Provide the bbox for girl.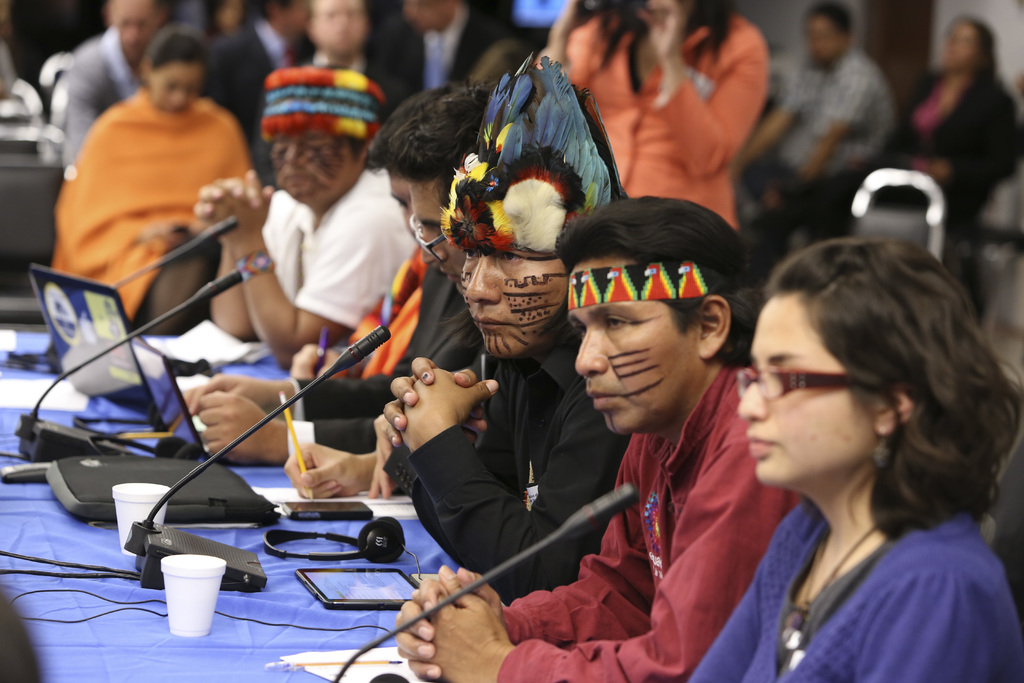
l=683, t=236, r=1022, b=682.
